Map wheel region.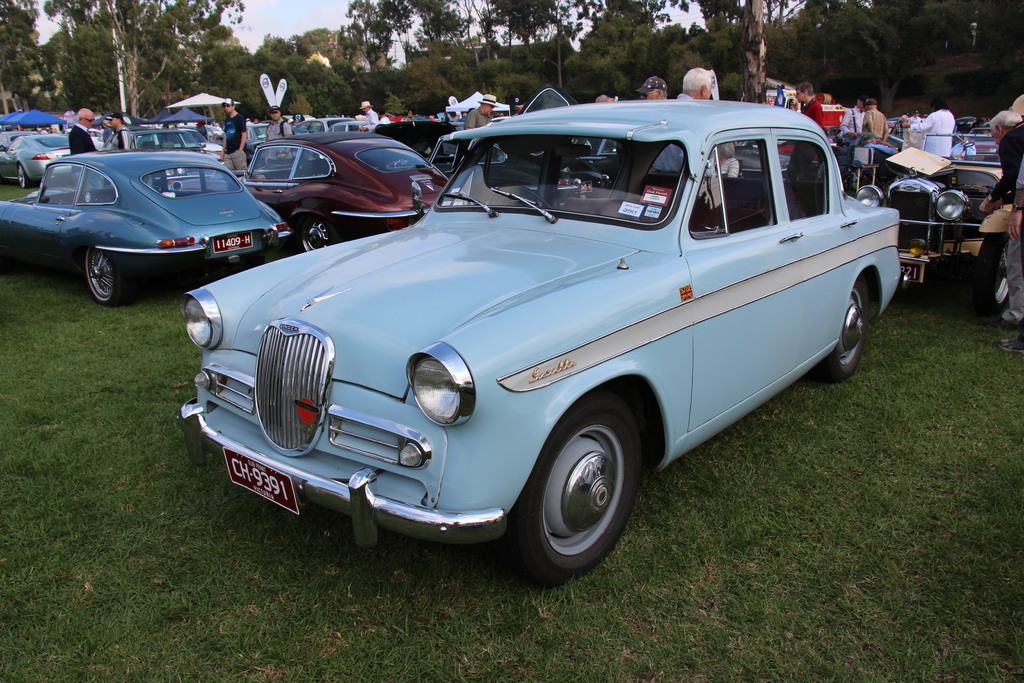
Mapped to {"left": 82, "top": 244, "right": 155, "bottom": 306}.
